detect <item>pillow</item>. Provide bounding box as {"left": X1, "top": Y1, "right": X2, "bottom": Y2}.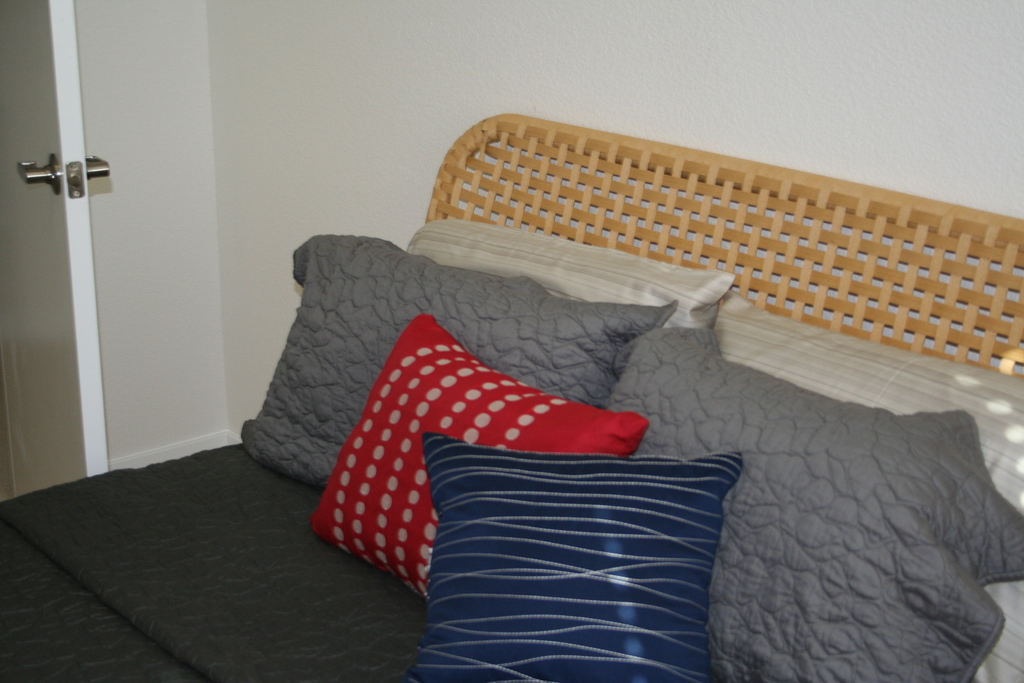
{"left": 252, "top": 239, "right": 669, "bottom": 493}.
